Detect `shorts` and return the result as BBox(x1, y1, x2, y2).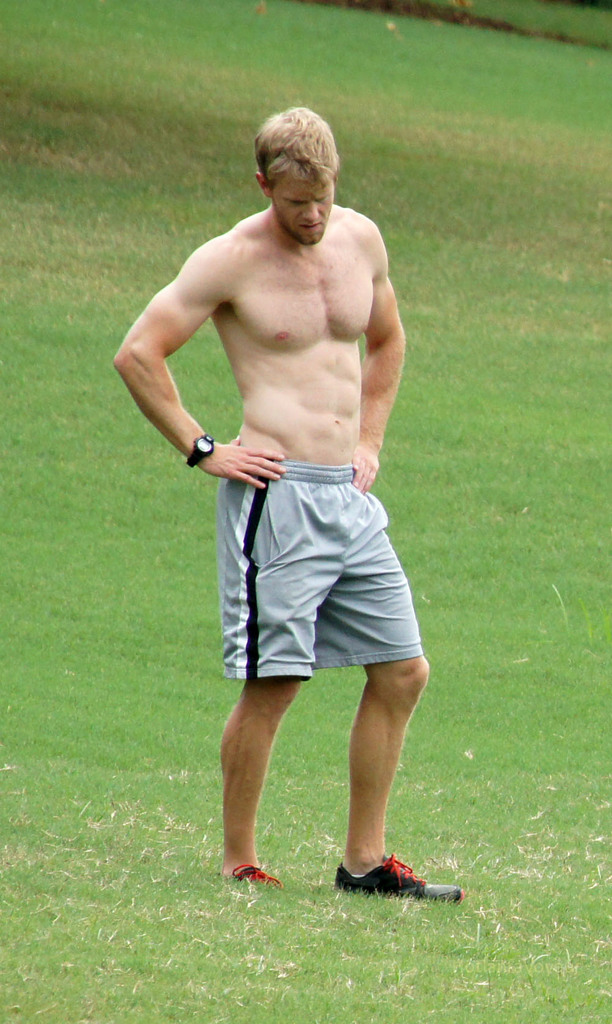
BBox(223, 460, 422, 680).
